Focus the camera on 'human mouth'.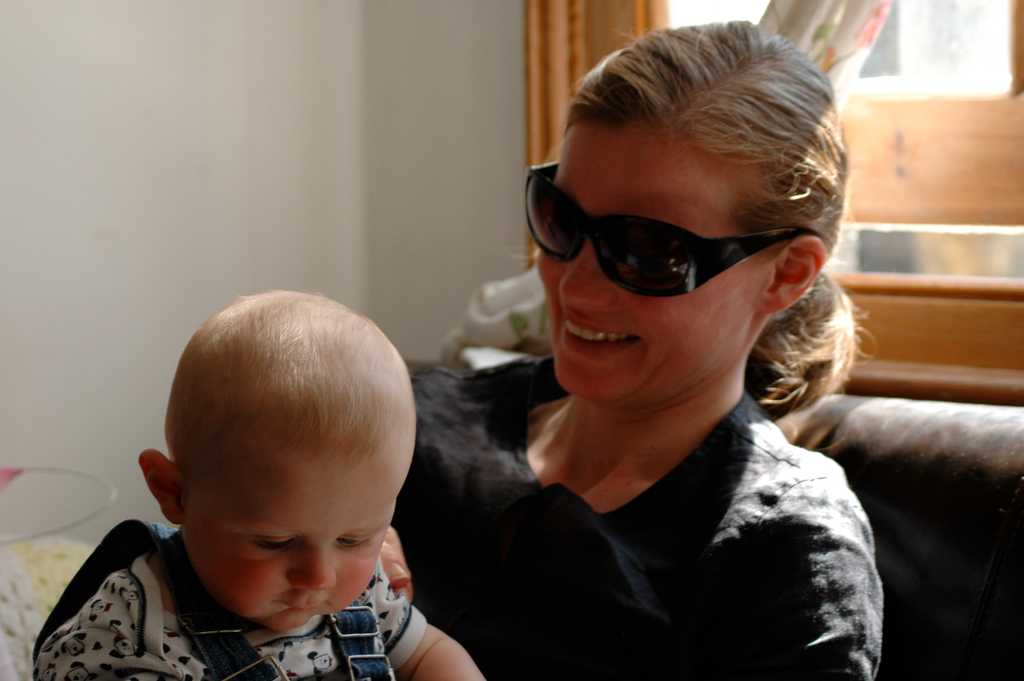
Focus region: rect(279, 599, 325, 618).
